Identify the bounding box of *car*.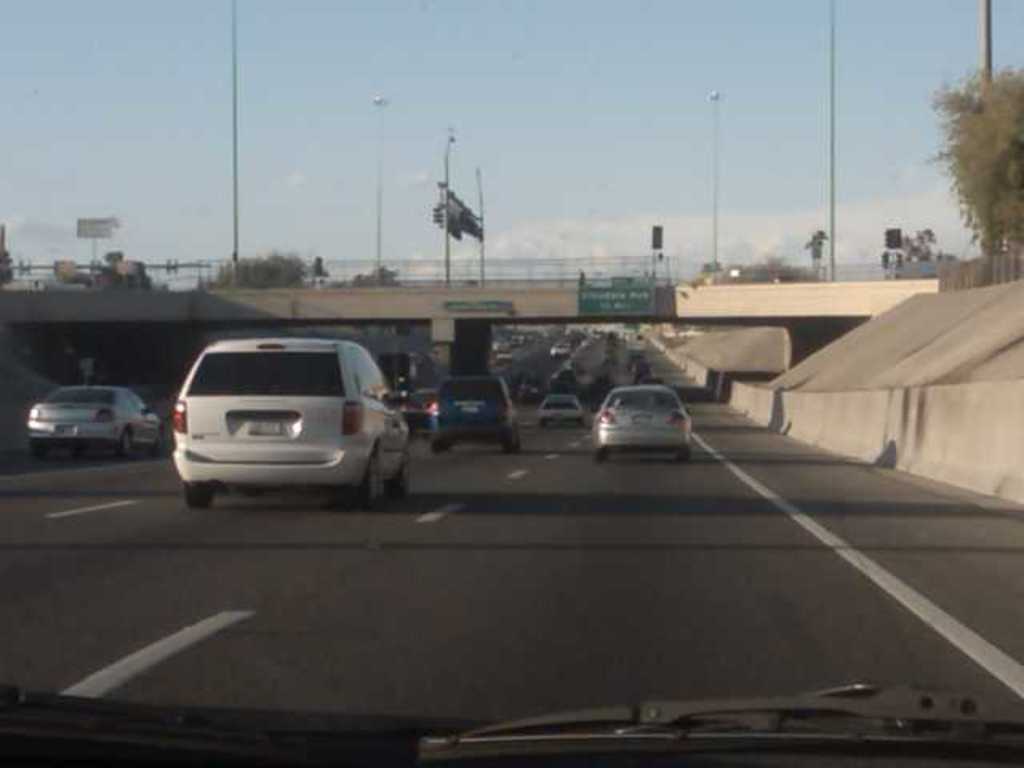
[left=171, top=334, right=414, bottom=510].
